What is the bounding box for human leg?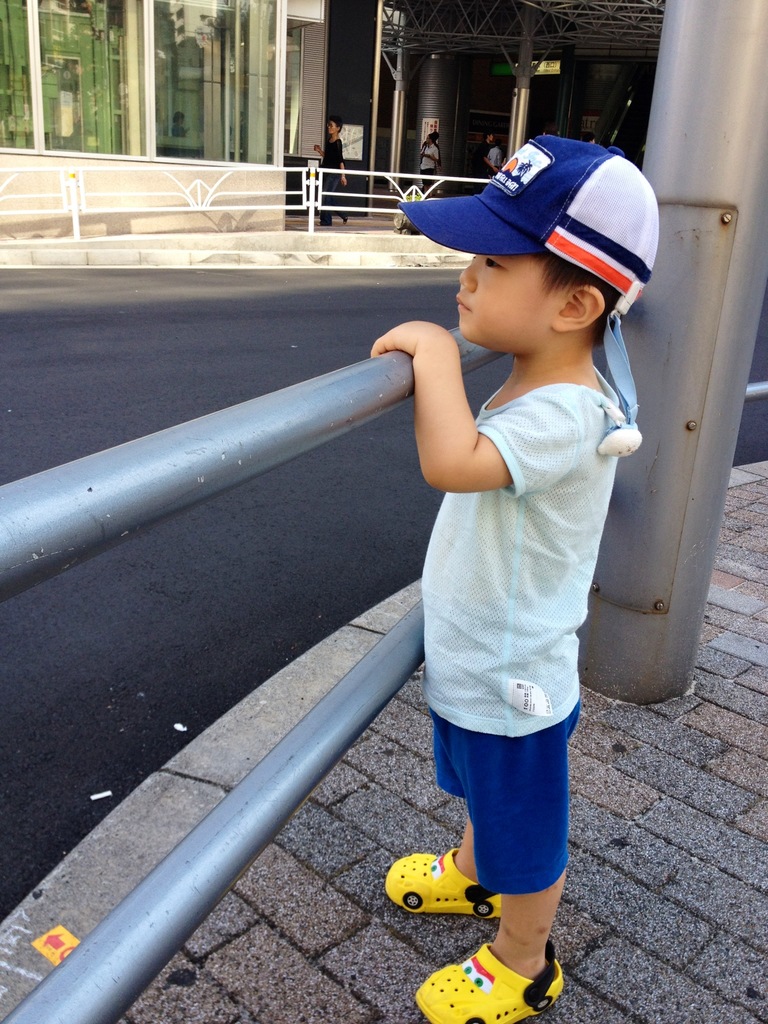
left=372, top=711, right=505, bottom=922.
